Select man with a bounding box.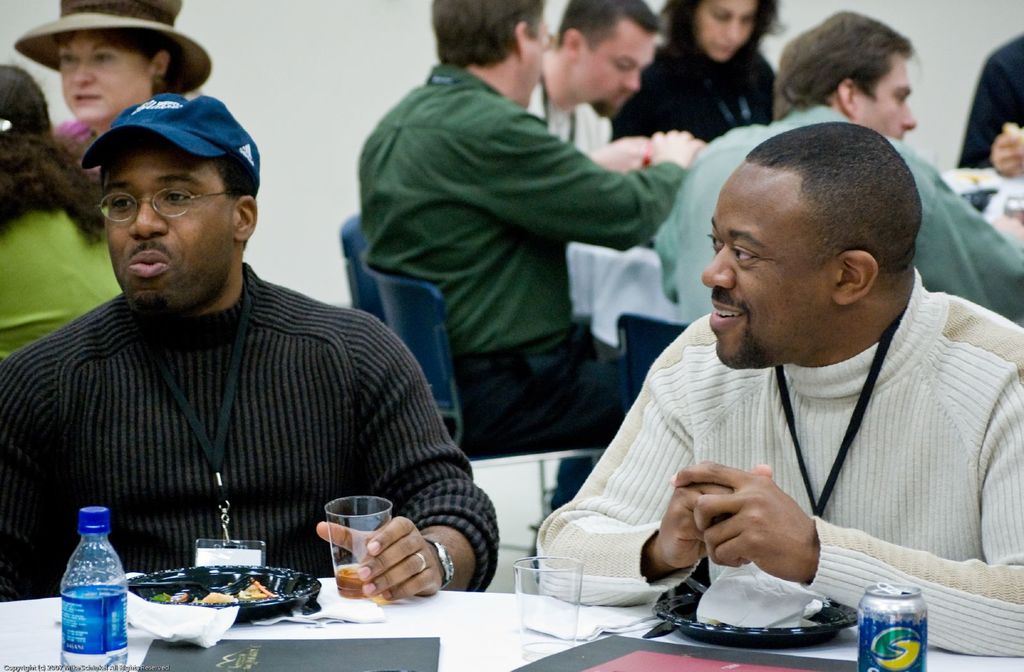
[left=659, top=3, right=1023, bottom=339].
